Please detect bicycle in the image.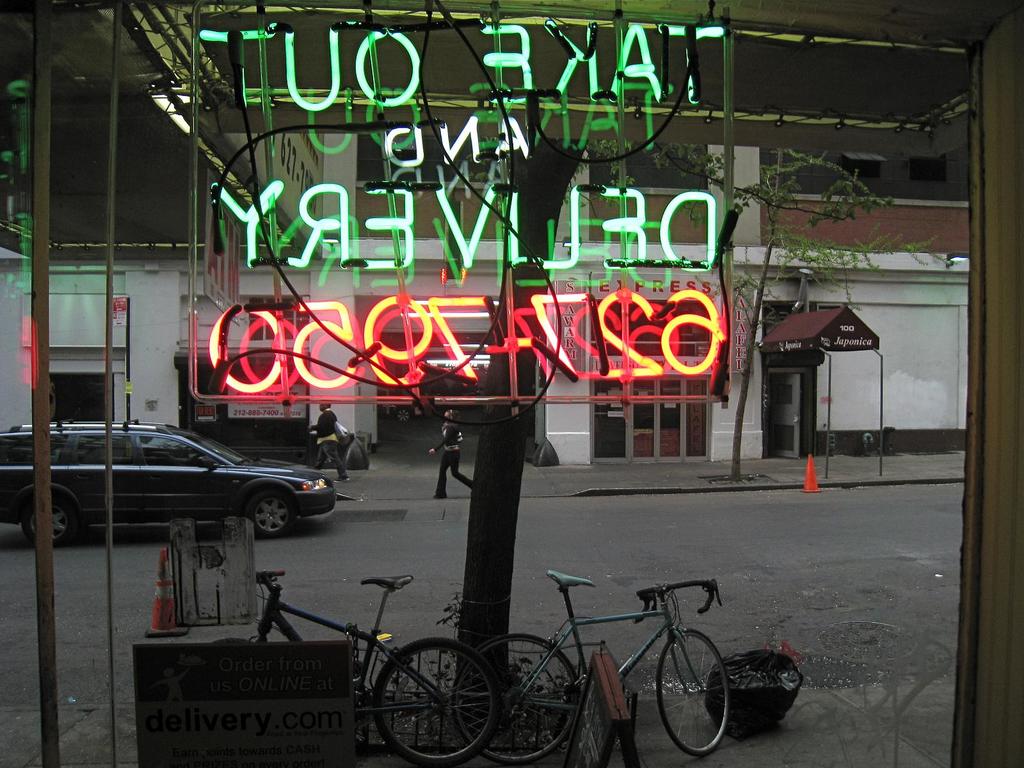
(477,563,776,755).
